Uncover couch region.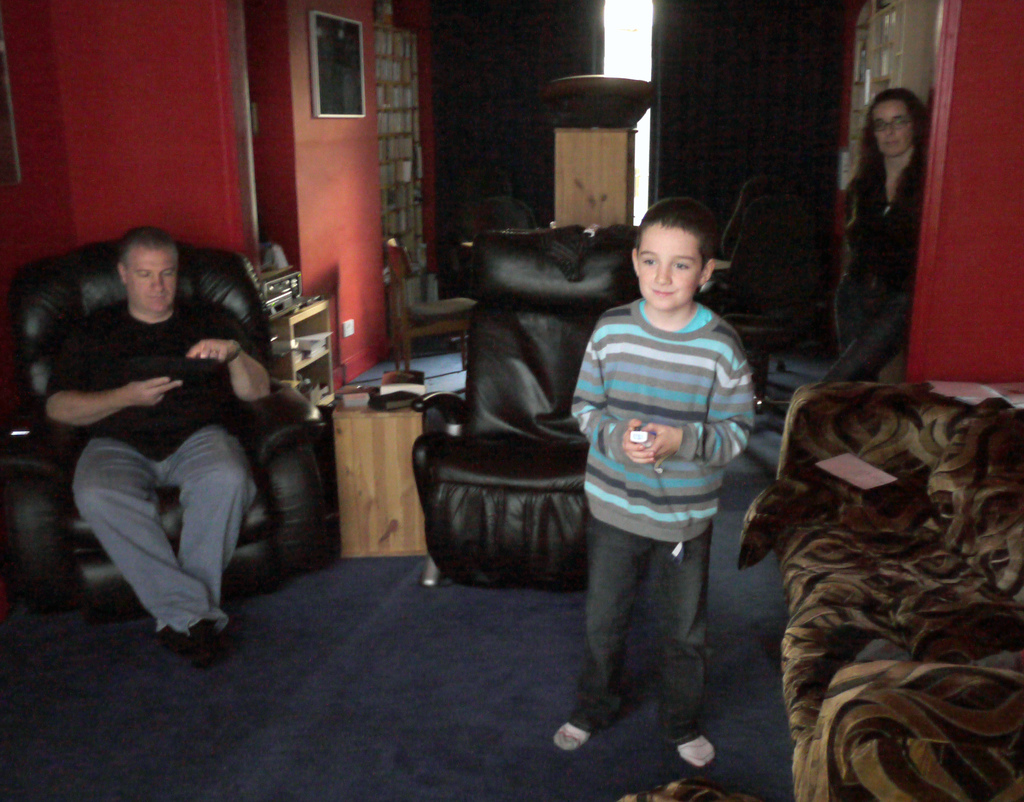
Uncovered: (734, 378, 1023, 801).
